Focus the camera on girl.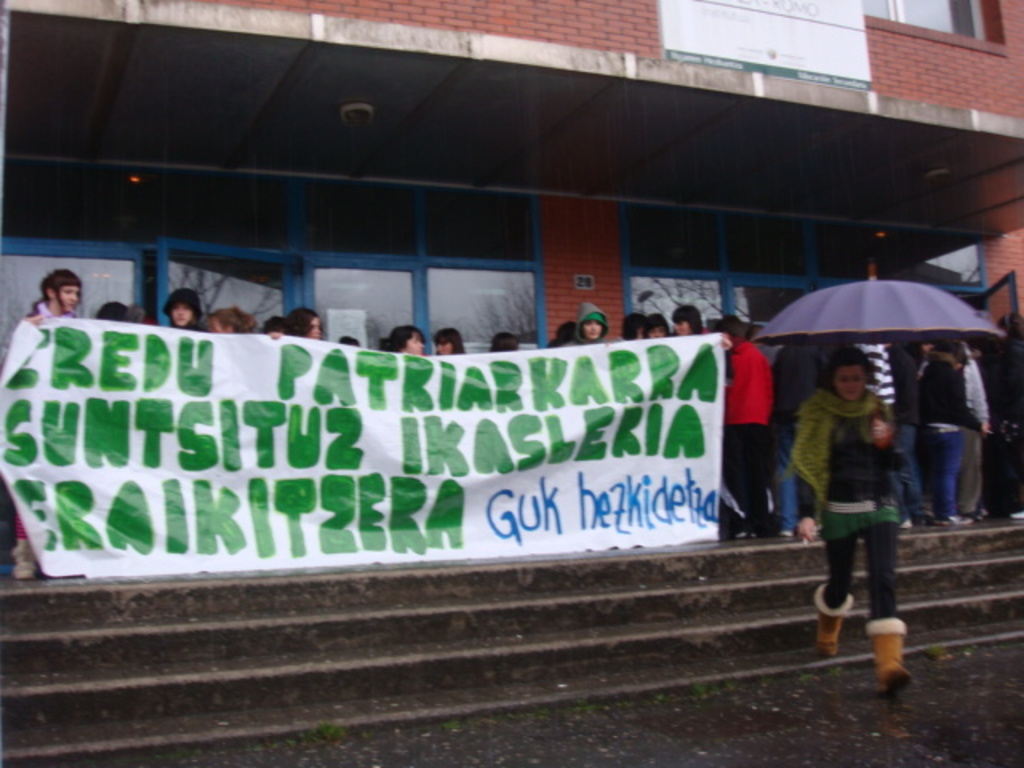
Focus region: (430,331,466,358).
